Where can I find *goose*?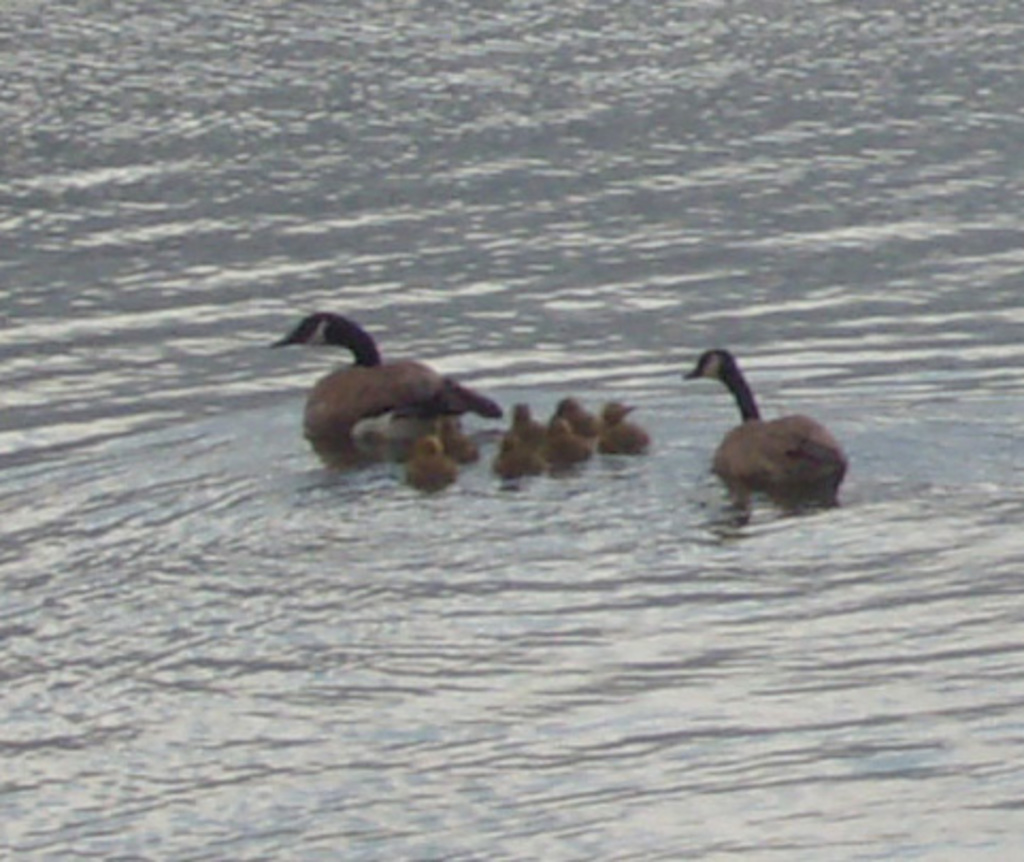
You can find it at crop(490, 430, 539, 477).
